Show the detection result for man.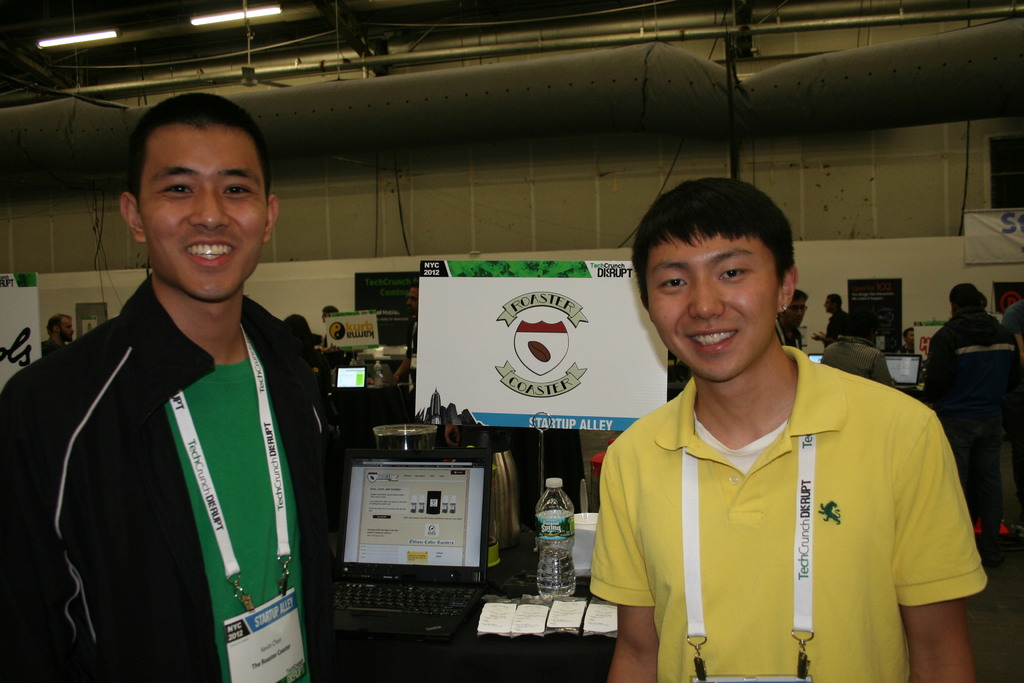
(x1=392, y1=283, x2=420, y2=407).
